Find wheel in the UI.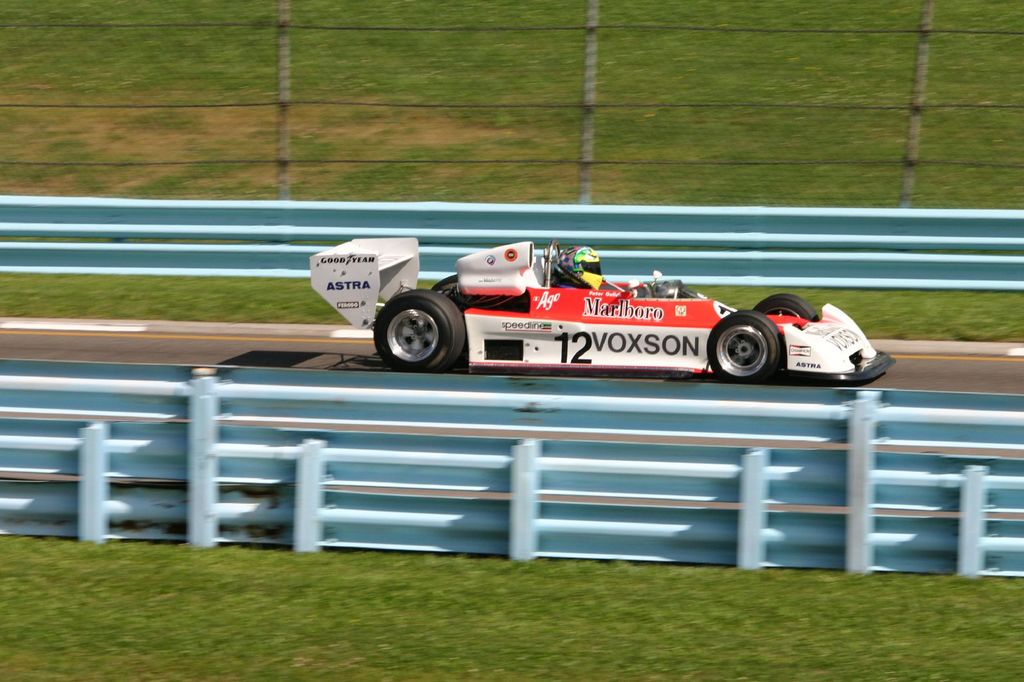
UI element at x1=755 y1=295 x2=819 y2=322.
